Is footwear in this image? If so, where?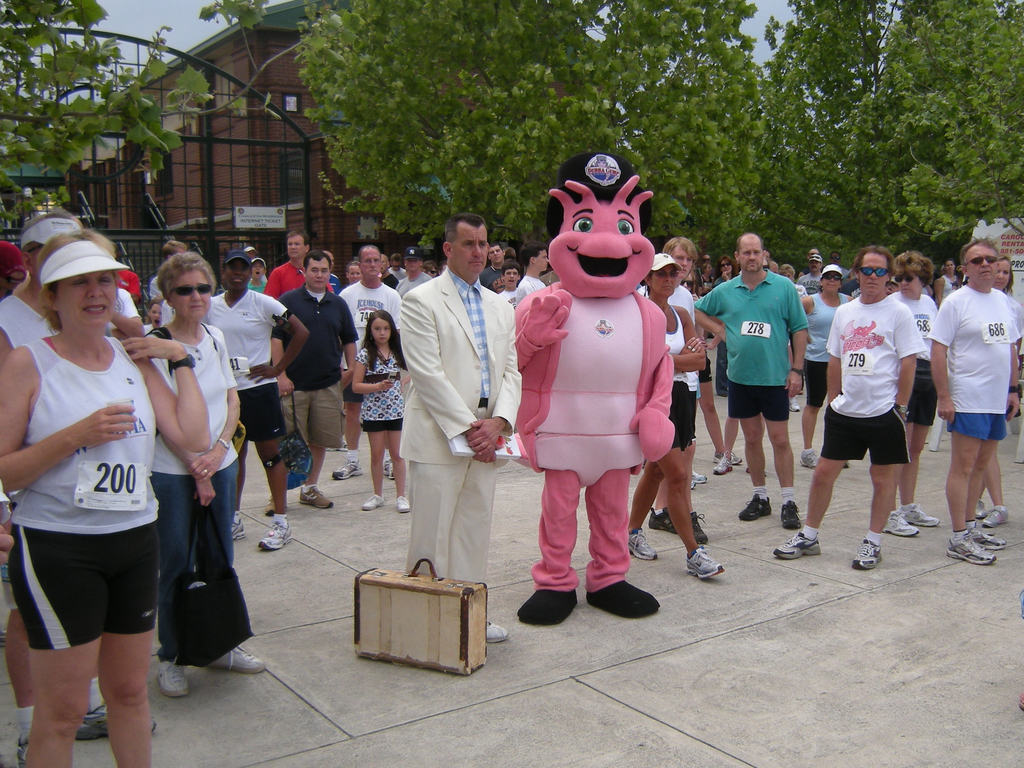
Yes, at box(693, 471, 705, 484).
